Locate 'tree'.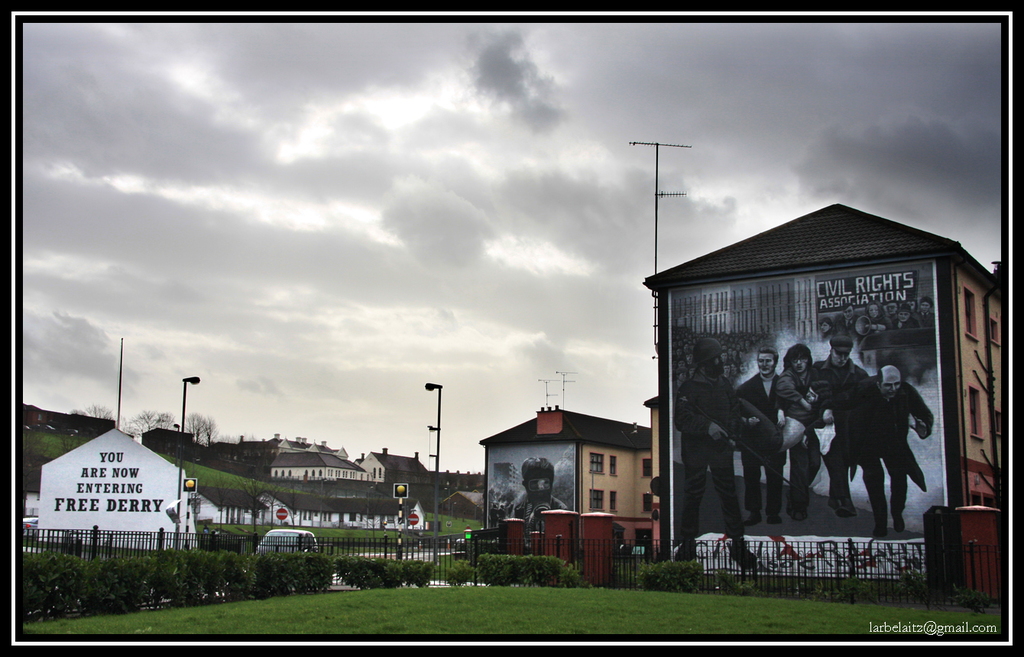
Bounding box: Rect(66, 403, 119, 435).
